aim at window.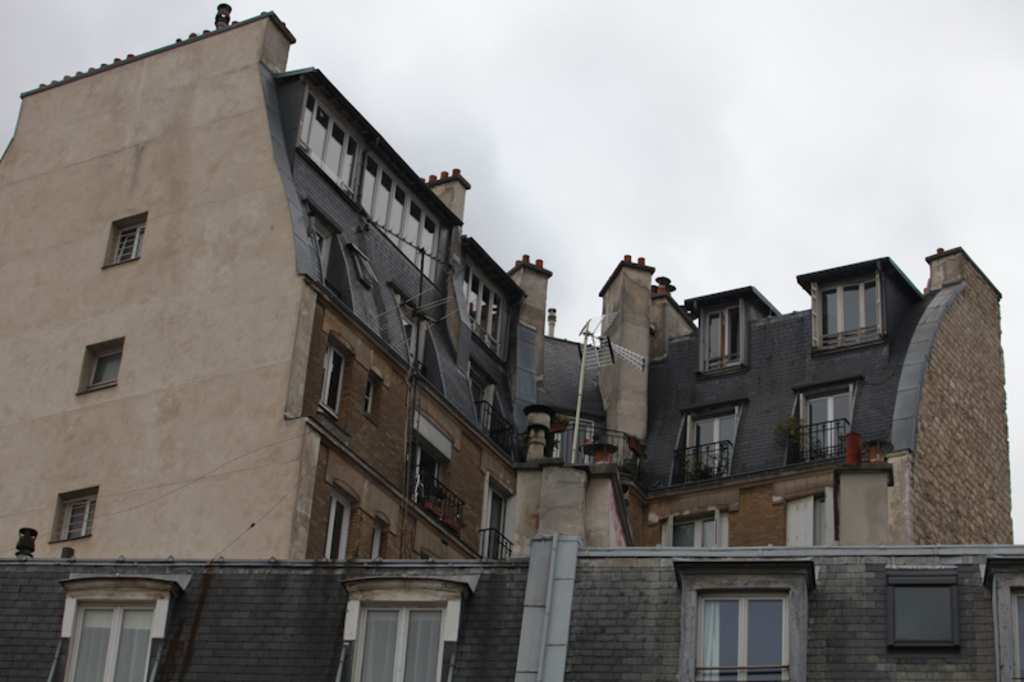
Aimed at (left=76, top=335, right=125, bottom=394).
